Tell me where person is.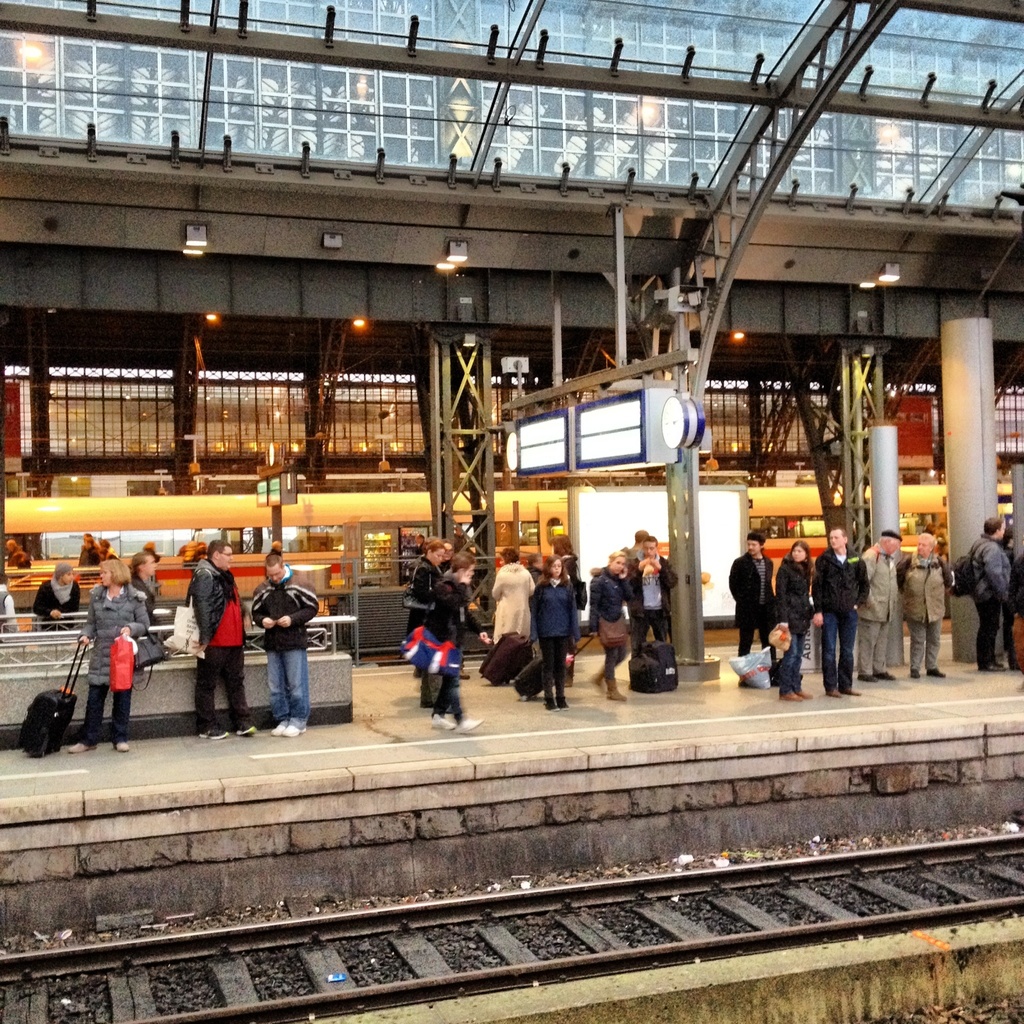
person is at 184/540/258/742.
